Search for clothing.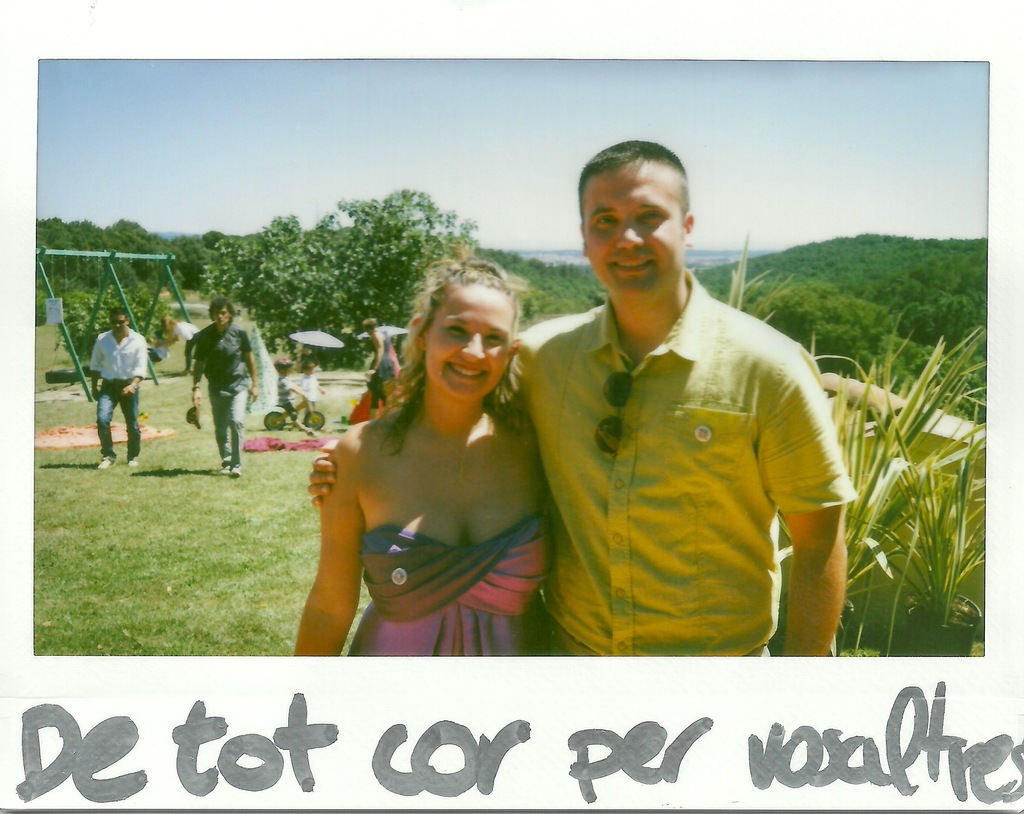
Found at Rect(83, 328, 154, 459).
